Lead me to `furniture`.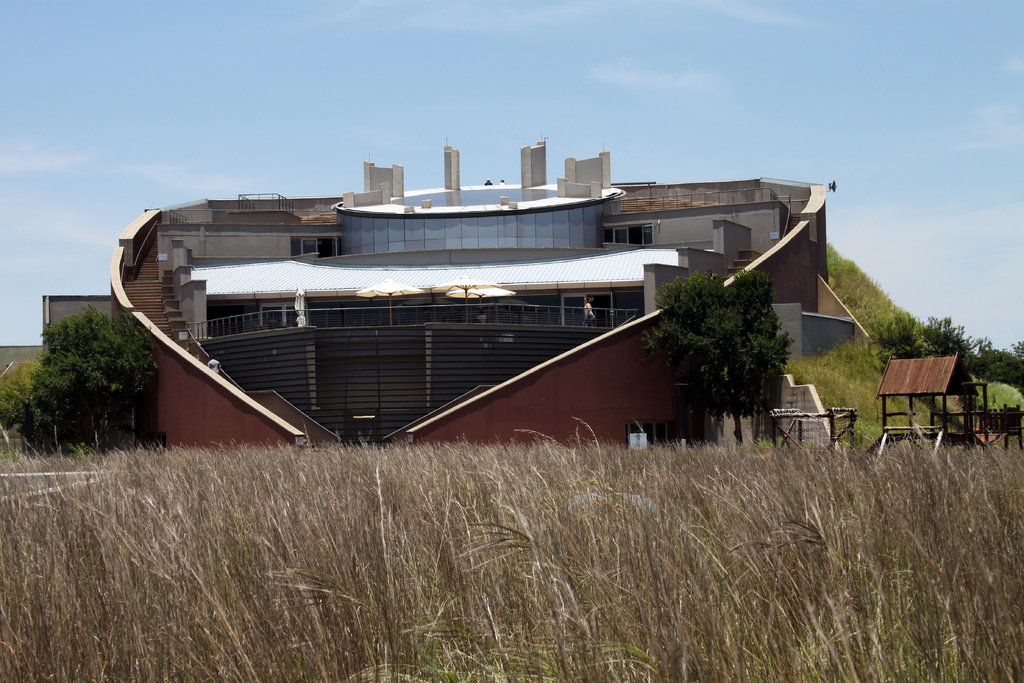
Lead to [766, 406, 857, 448].
